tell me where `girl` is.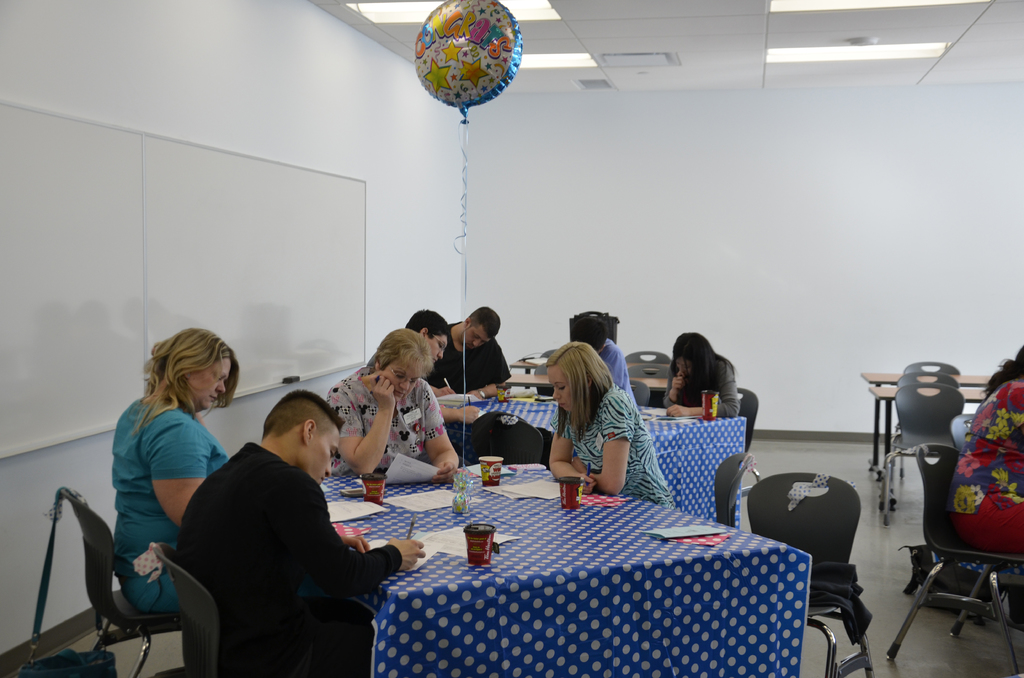
`girl` is at <bbox>548, 342, 677, 511</bbox>.
